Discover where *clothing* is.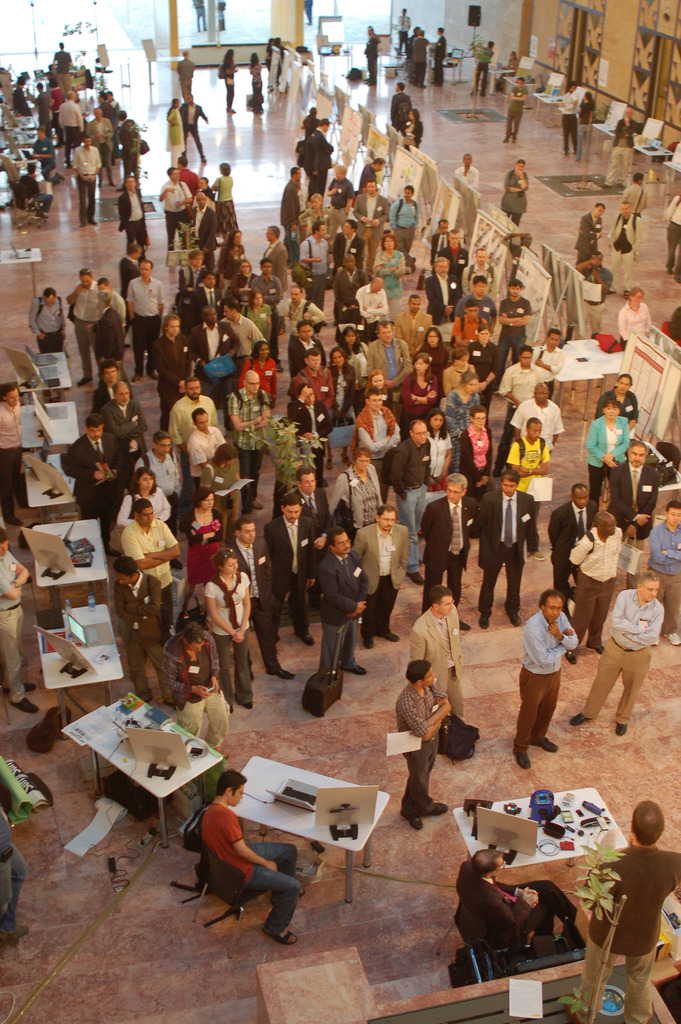
Discovered at x1=408, y1=605, x2=468, y2=713.
